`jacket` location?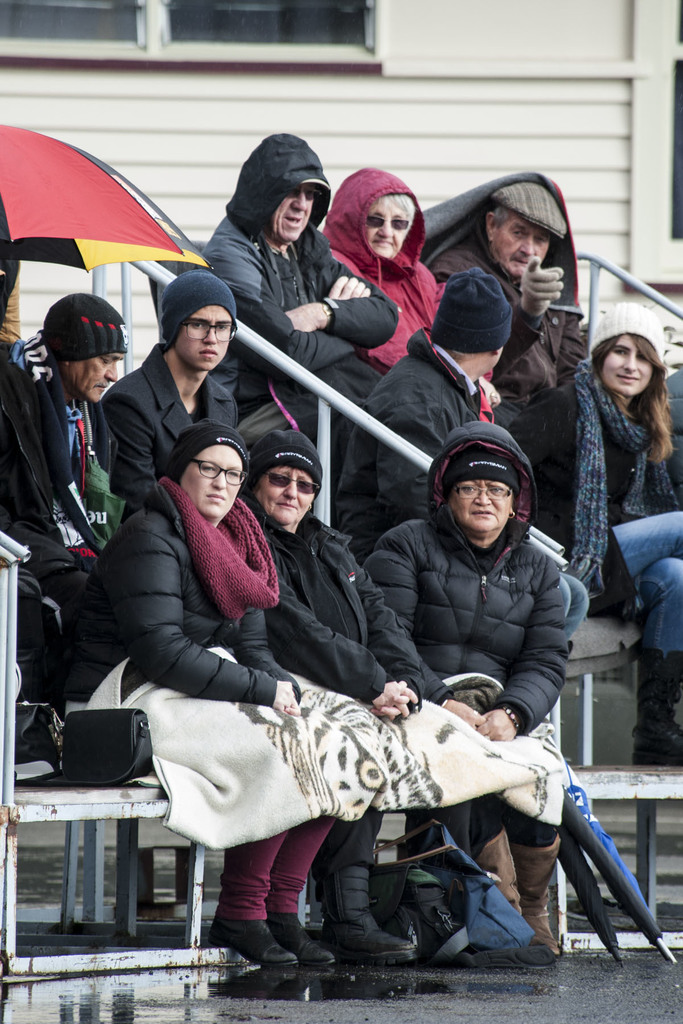
<region>106, 339, 241, 488</region>
